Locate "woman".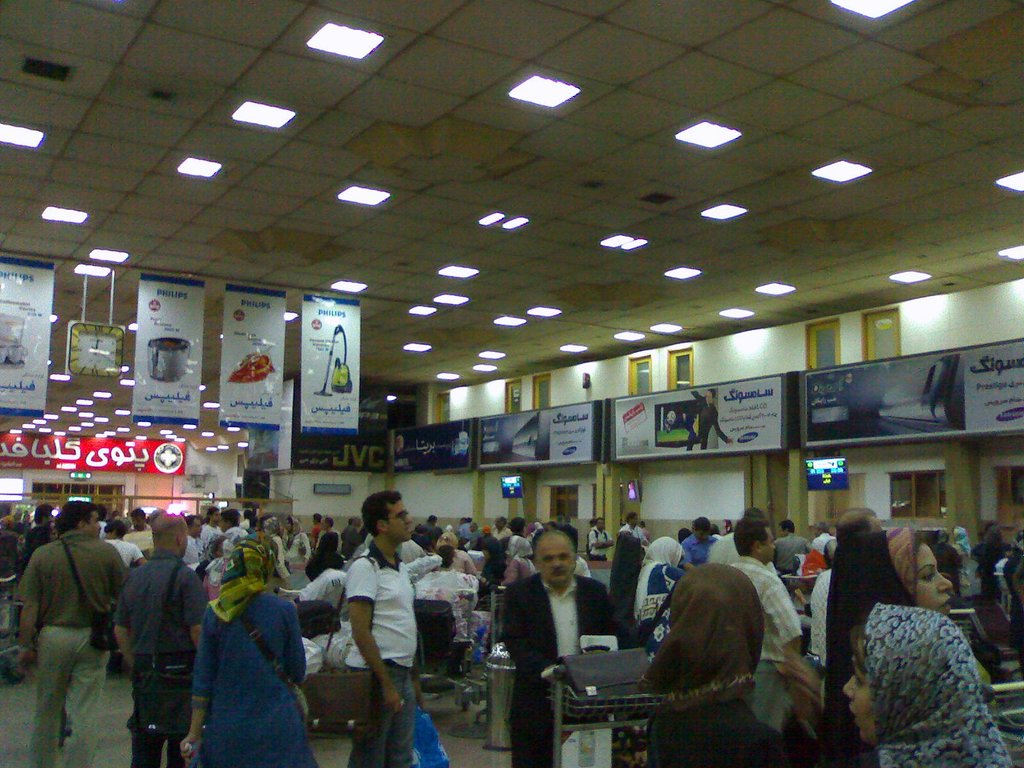
Bounding box: bbox(936, 531, 959, 558).
